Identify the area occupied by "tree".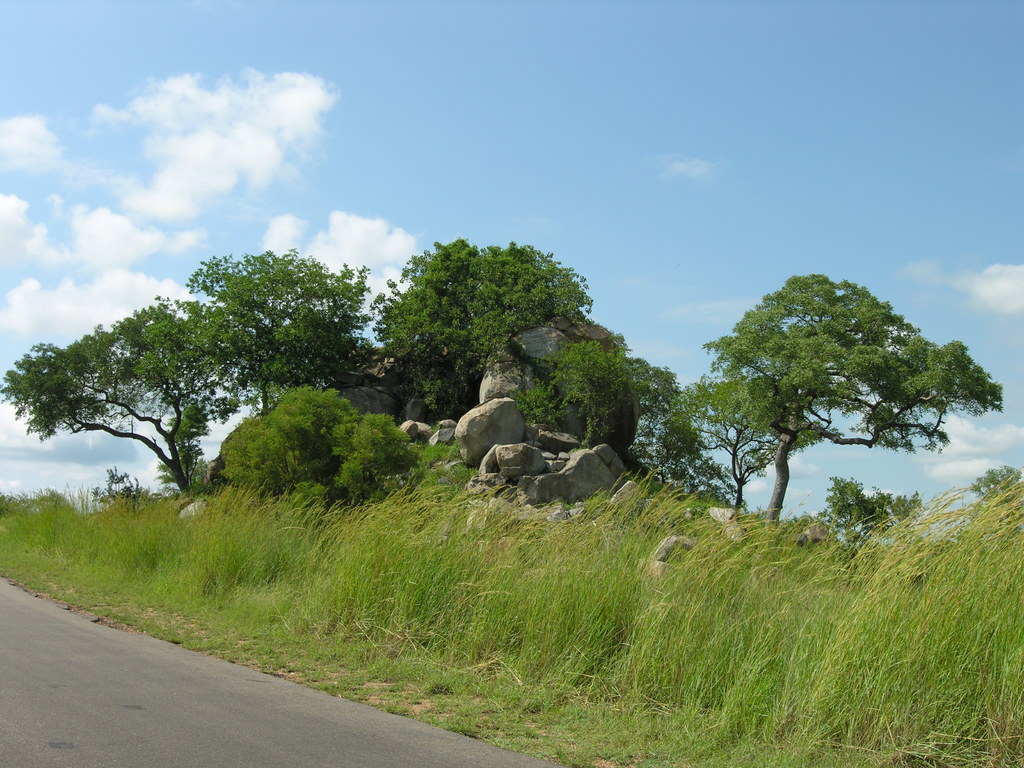
Area: left=709, top=264, right=1002, bottom=514.
